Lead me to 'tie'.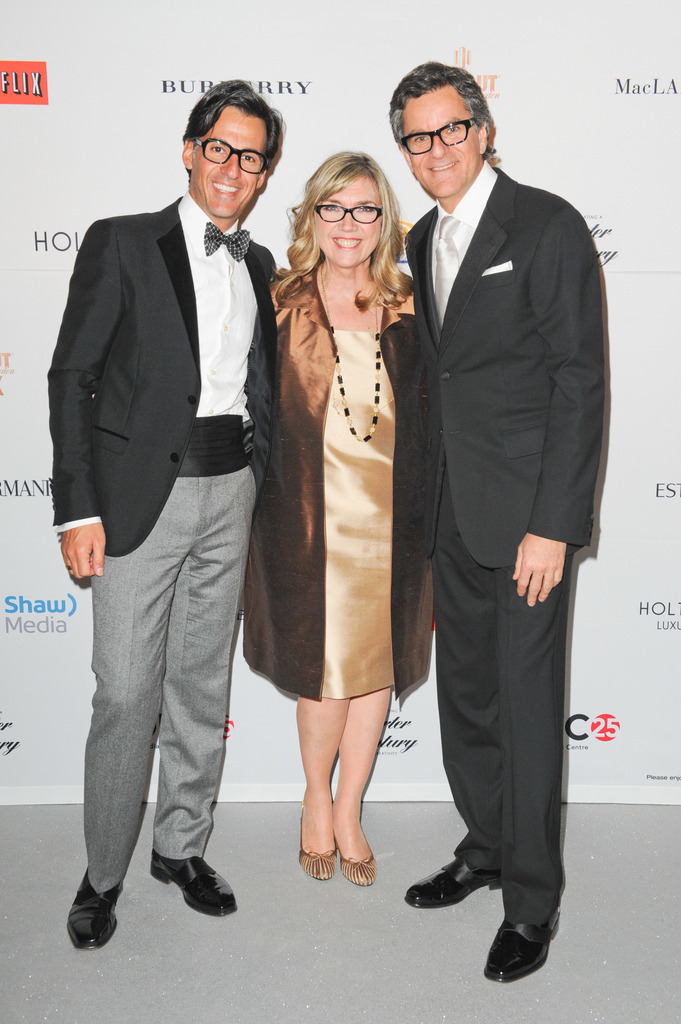
Lead to (428, 211, 463, 332).
